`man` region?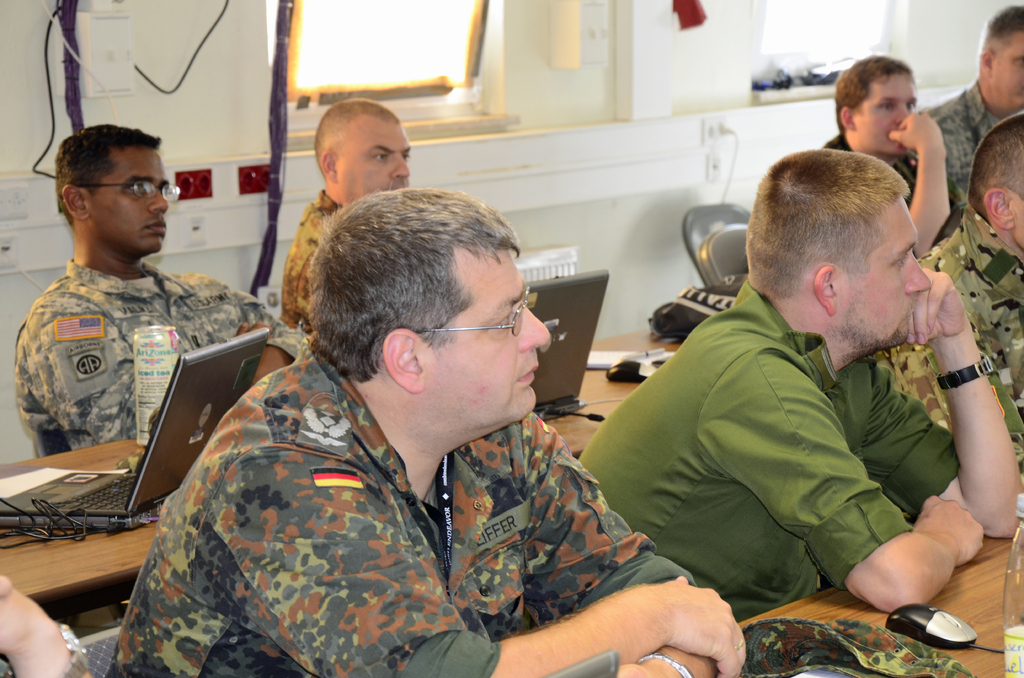
(274, 99, 420, 331)
